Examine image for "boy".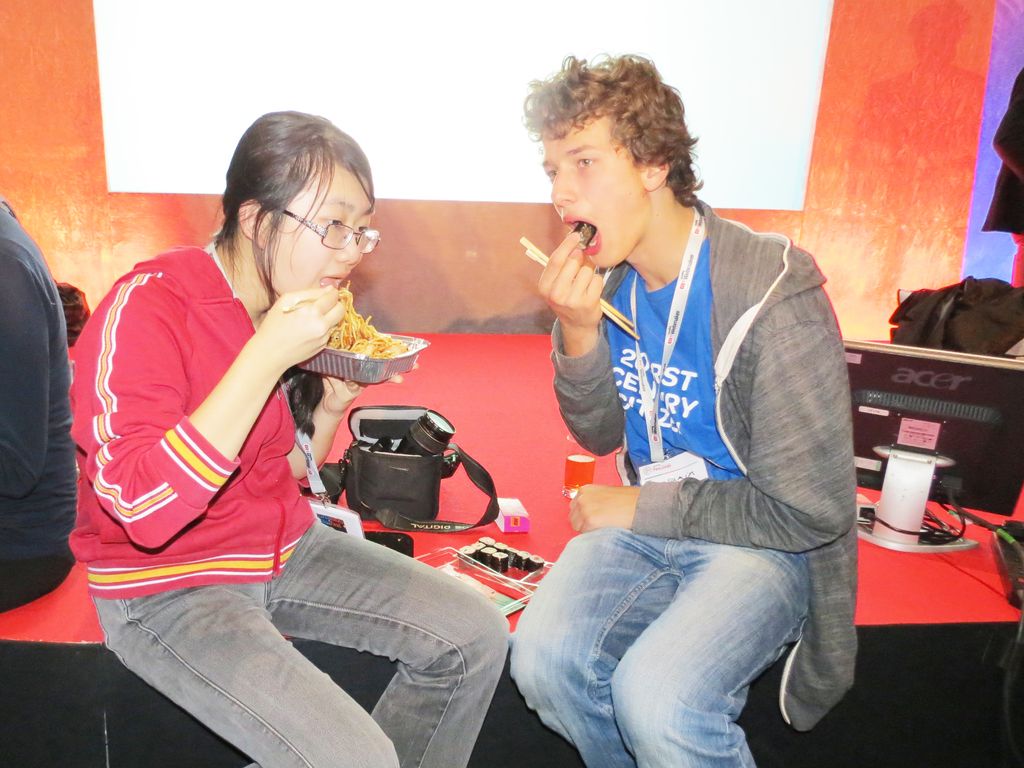
Examination result: box(512, 69, 871, 739).
